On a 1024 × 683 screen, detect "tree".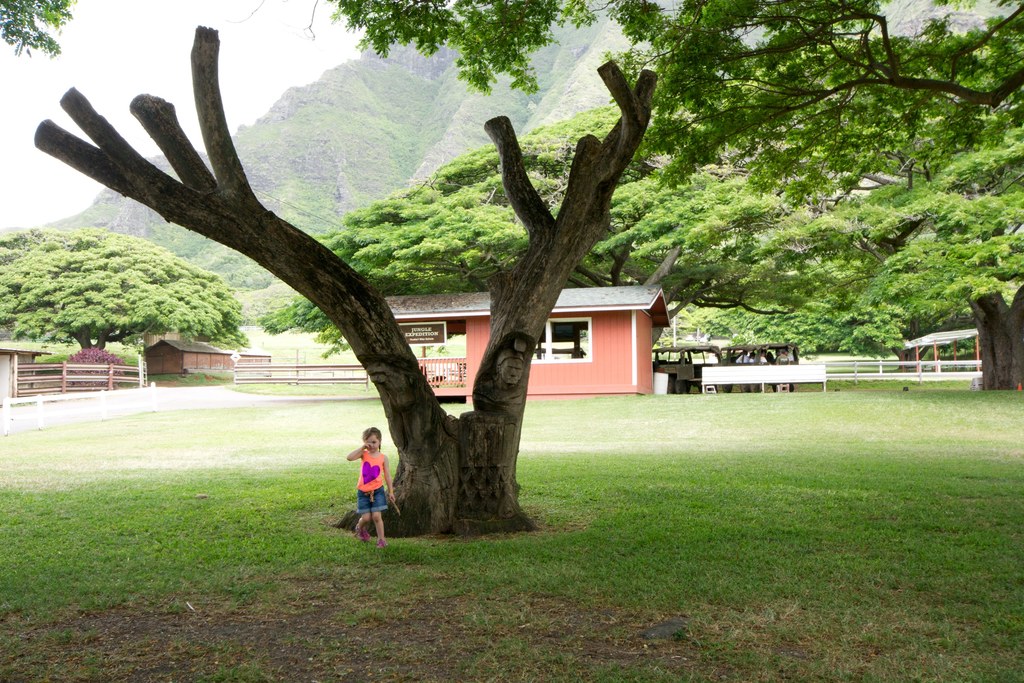
bbox=(689, 308, 938, 352).
